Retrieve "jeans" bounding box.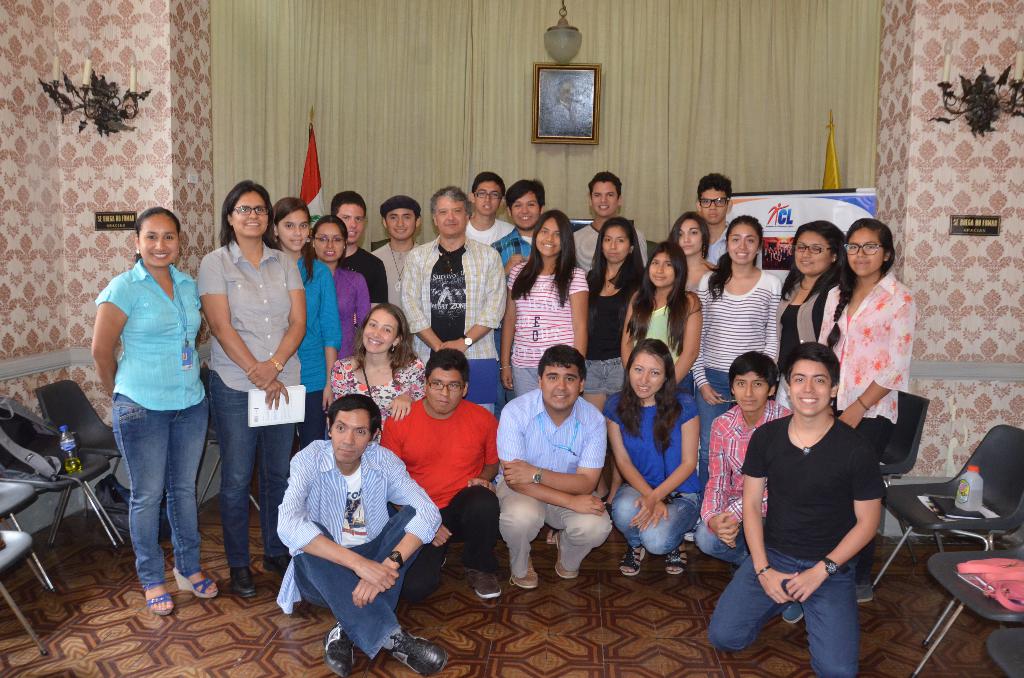
Bounding box: bbox=[688, 518, 745, 567].
